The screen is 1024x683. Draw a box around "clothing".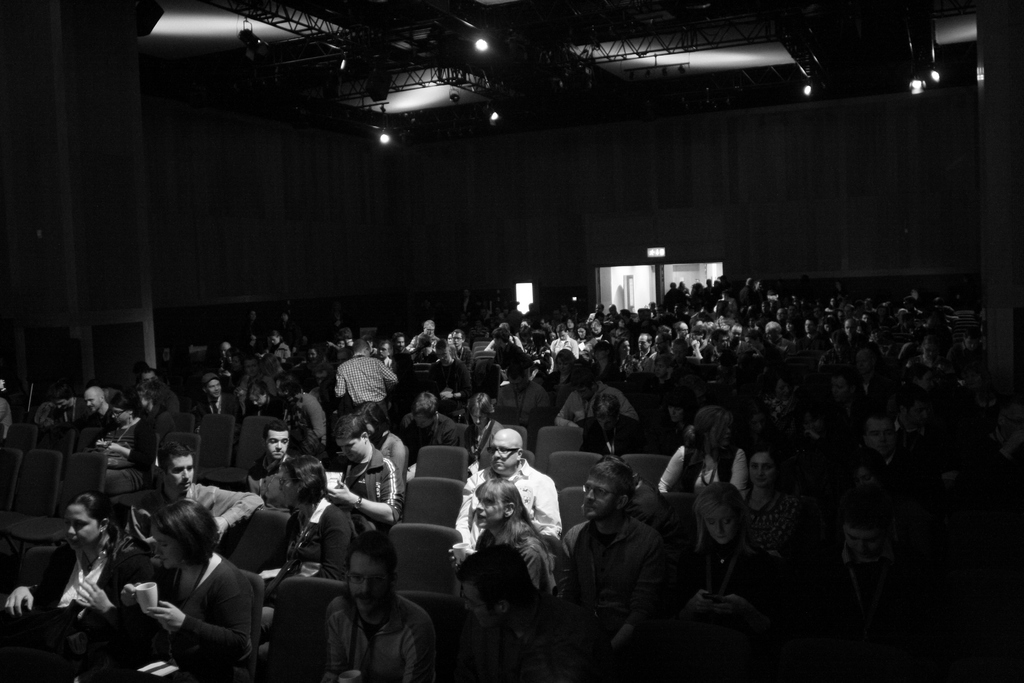
bbox=[408, 334, 440, 361].
